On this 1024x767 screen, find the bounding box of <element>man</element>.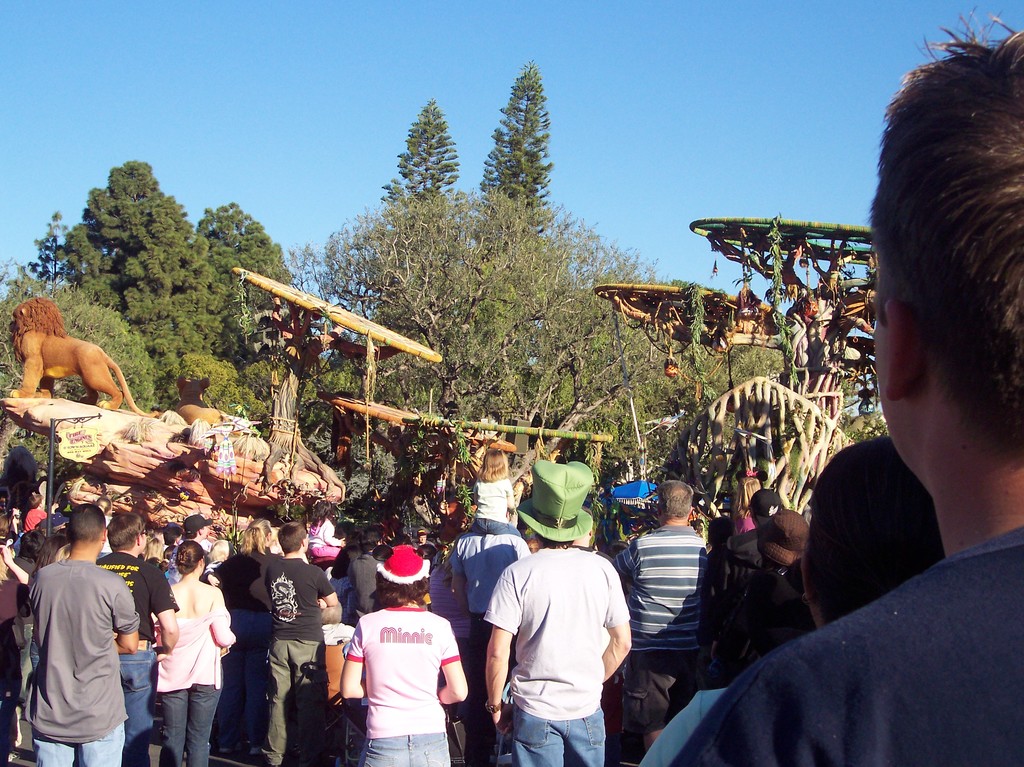
Bounding box: rect(666, 2, 1023, 766).
